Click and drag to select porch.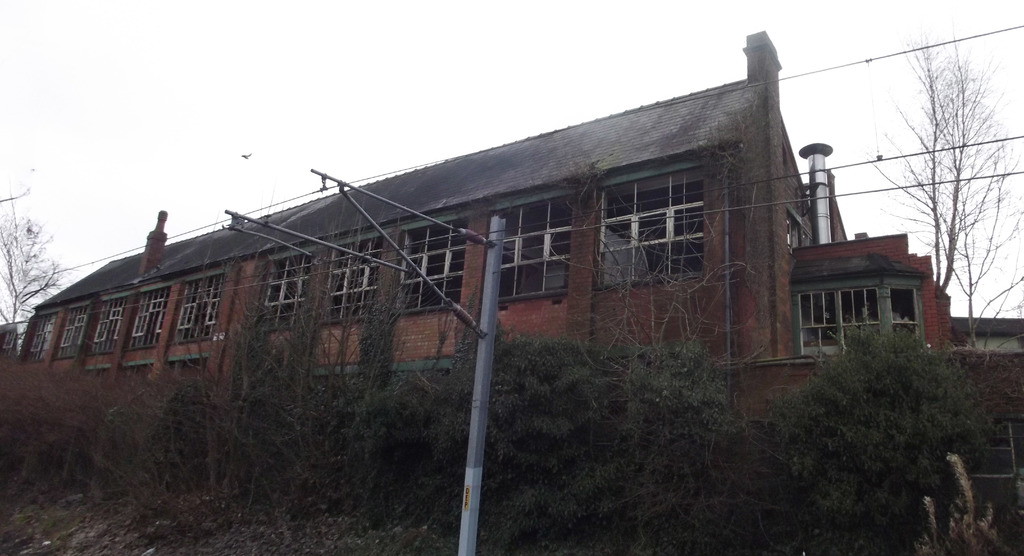
Selection: x1=51, y1=301, x2=81, y2=371.
